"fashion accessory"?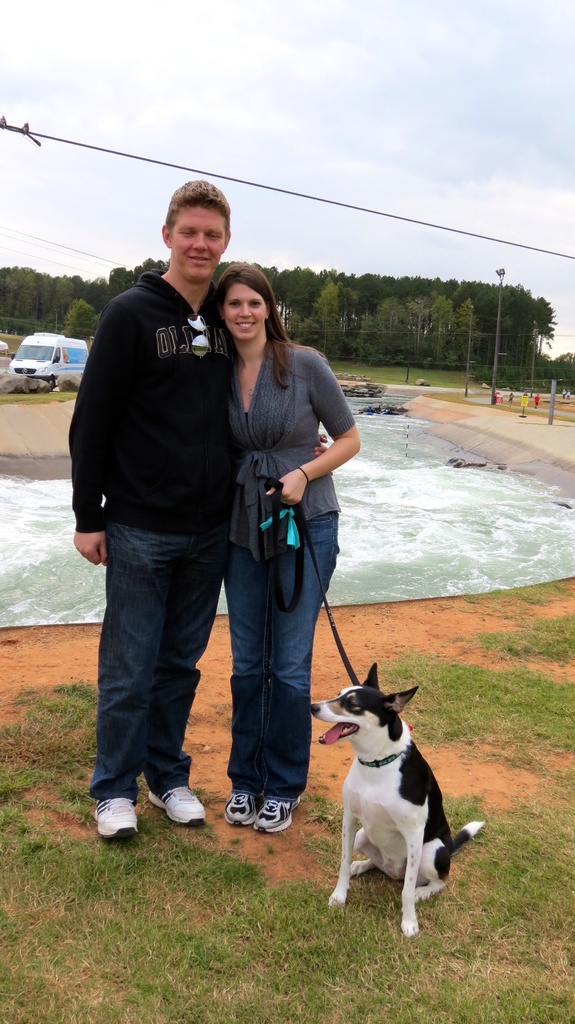
crop(255, 800, 301, 835)
